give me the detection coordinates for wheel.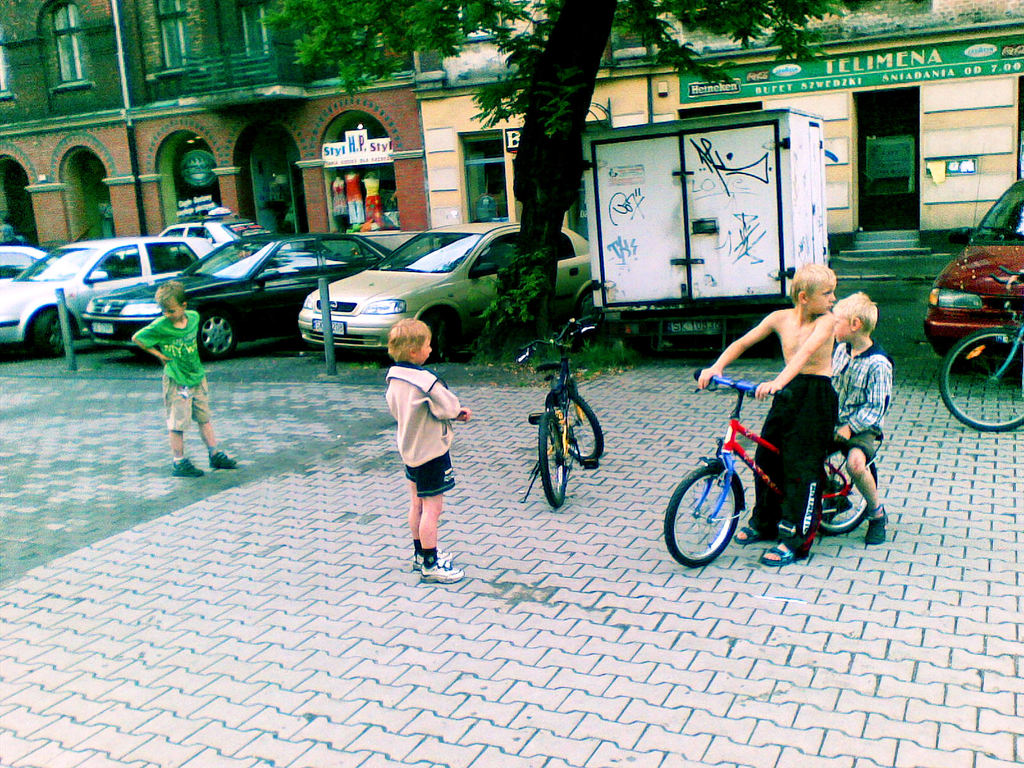
bbox(941, 326, 1023, 431).
